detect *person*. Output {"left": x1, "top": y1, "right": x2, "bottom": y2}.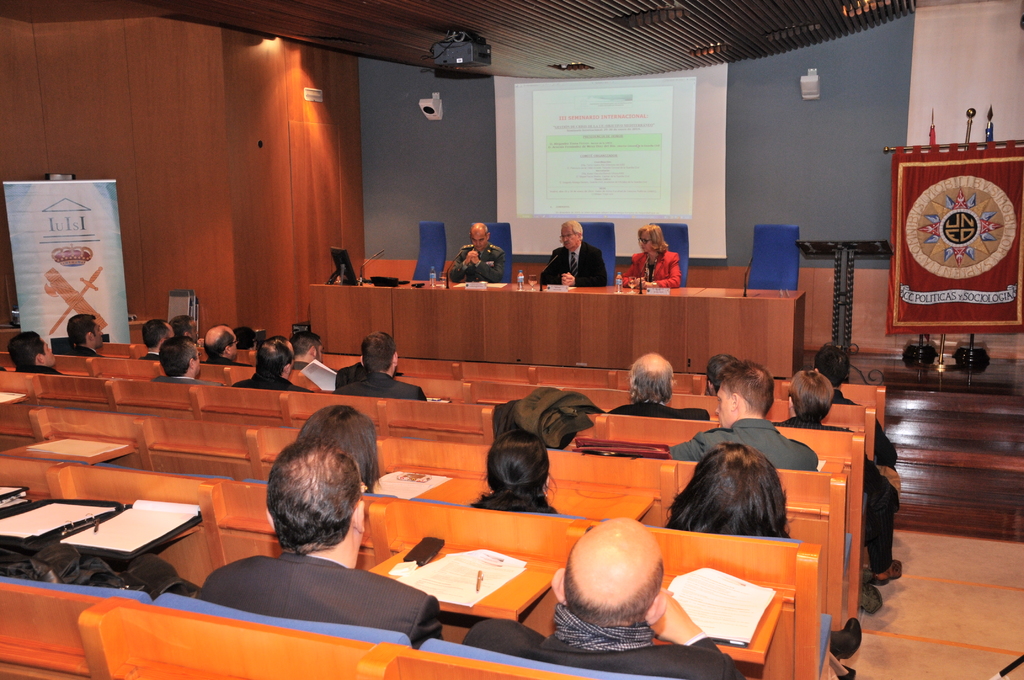
{"left": 286, "top": 329, "right": 326, "bottom": 391}.
